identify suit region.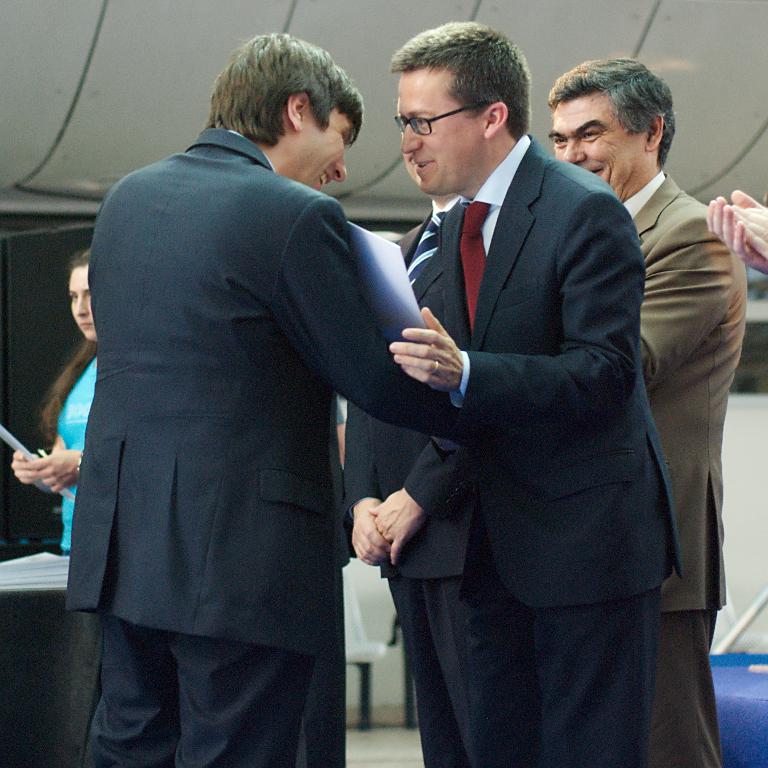
Region: crop(62, 125, 475, 767).
